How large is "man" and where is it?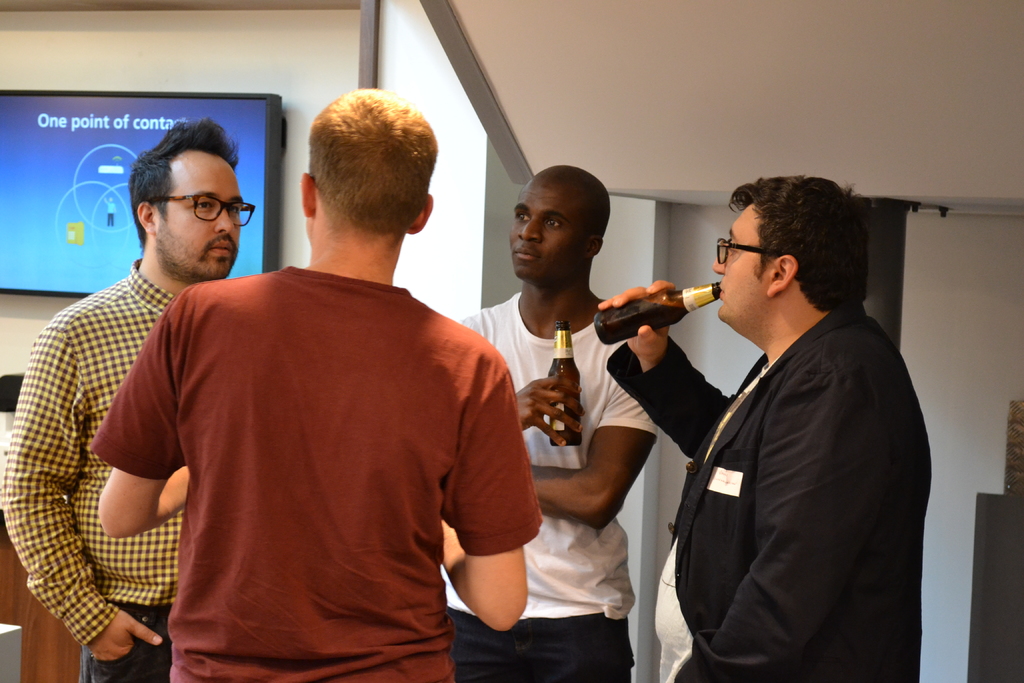
Bounding box: x1=0, y1=115, x2=259, y2=682.
